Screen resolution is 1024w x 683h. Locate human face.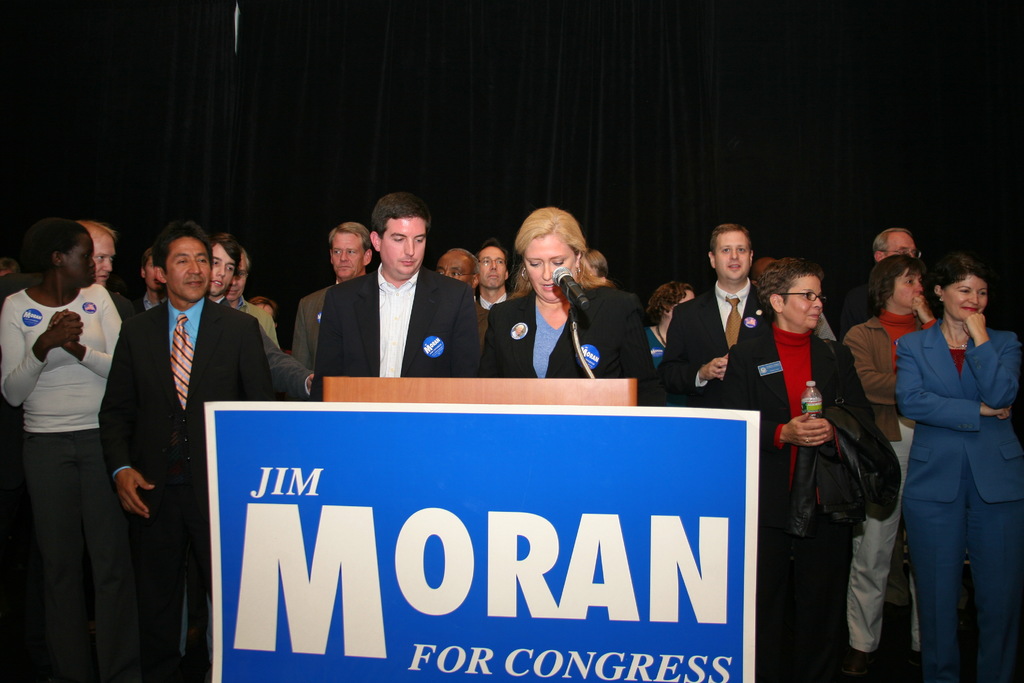
887, 229, 920, 259.
